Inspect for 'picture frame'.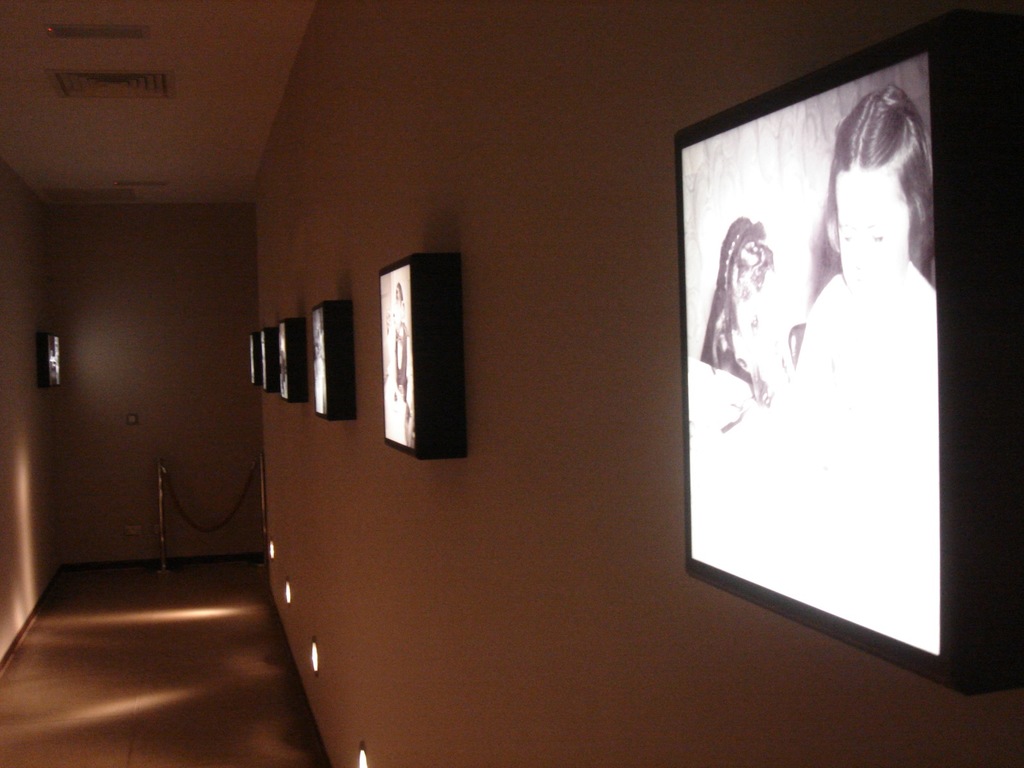
Inspection: (676, 3, 1023, 695).
